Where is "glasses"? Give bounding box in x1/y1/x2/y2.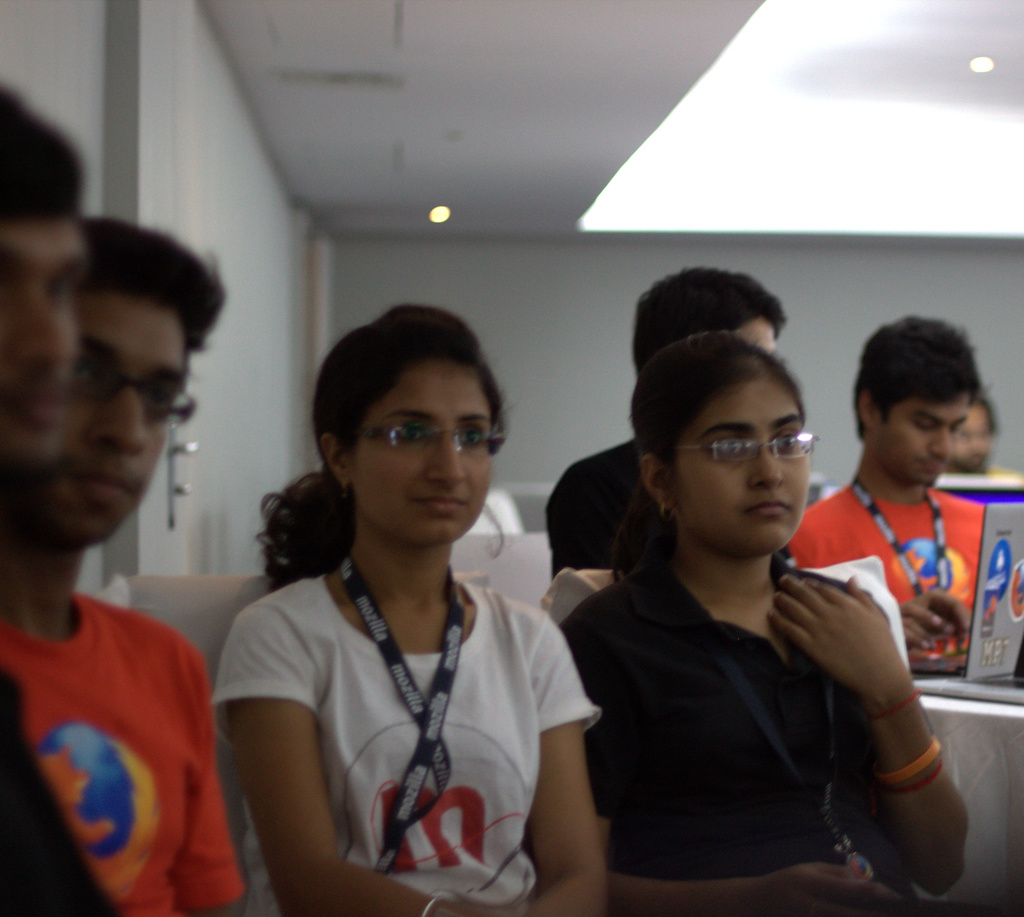
353/418/508/455.
